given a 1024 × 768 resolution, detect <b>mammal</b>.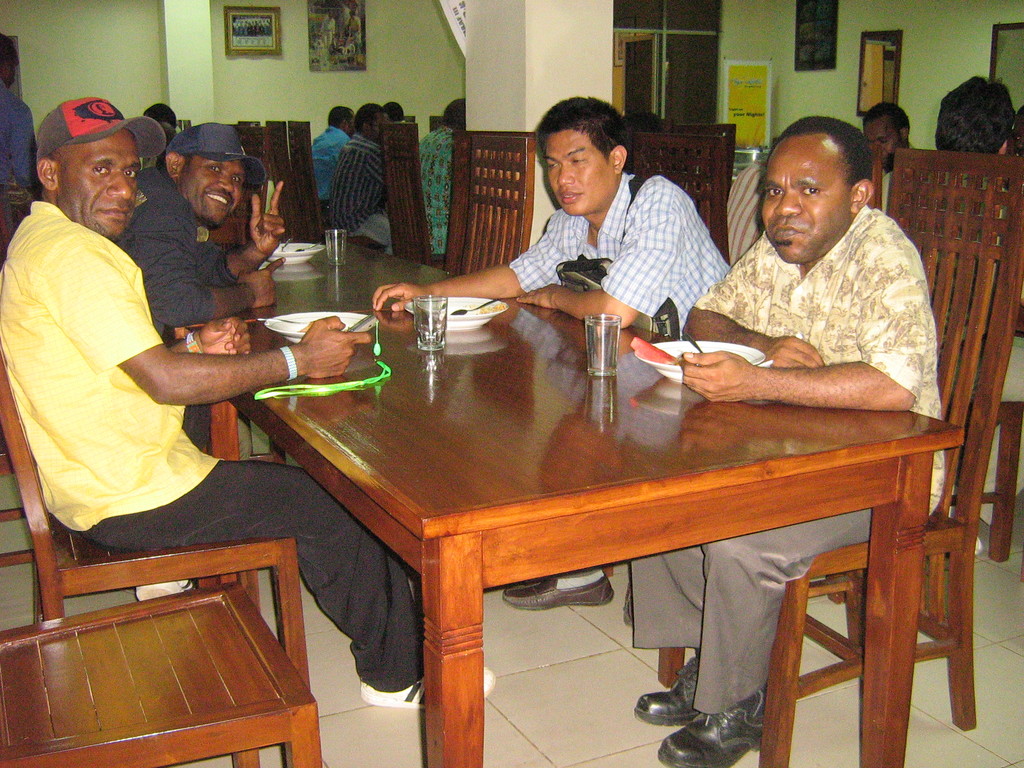
381/100/427/137.
